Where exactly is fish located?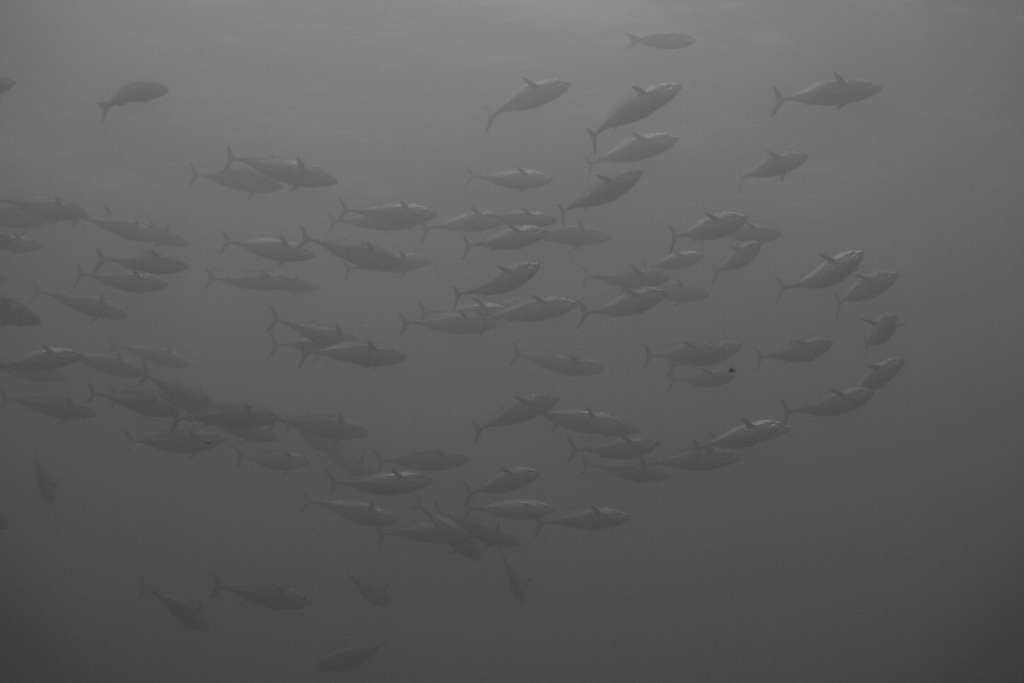
Its bounding box is detection(346, 247, 446, 273).
